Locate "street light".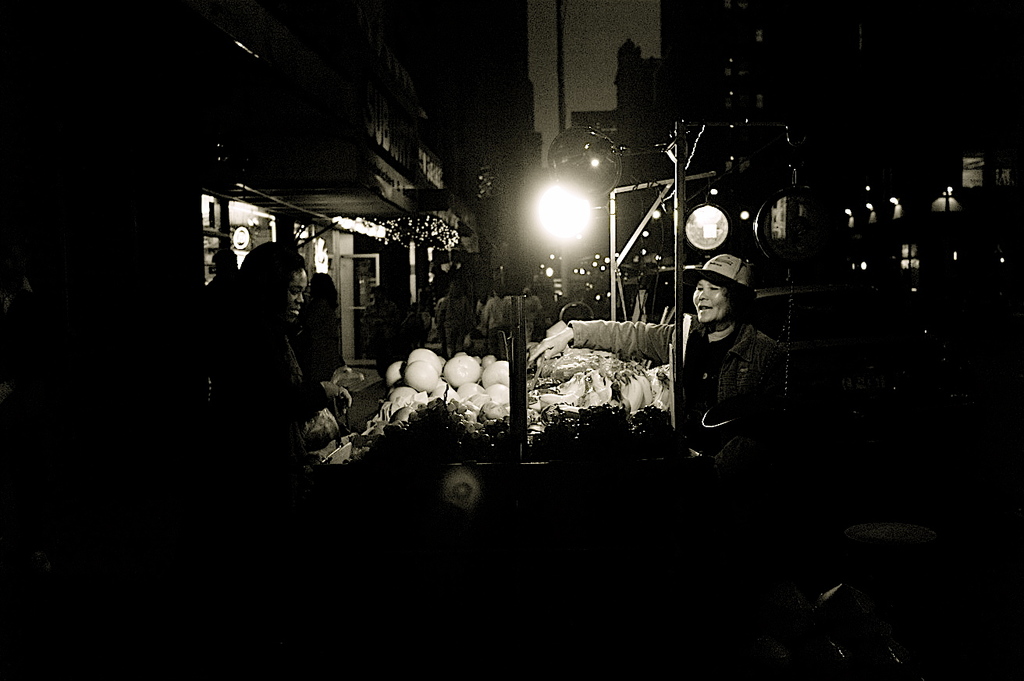
Bounding box: x1=511, y1=130, x2=625, y2=335.
